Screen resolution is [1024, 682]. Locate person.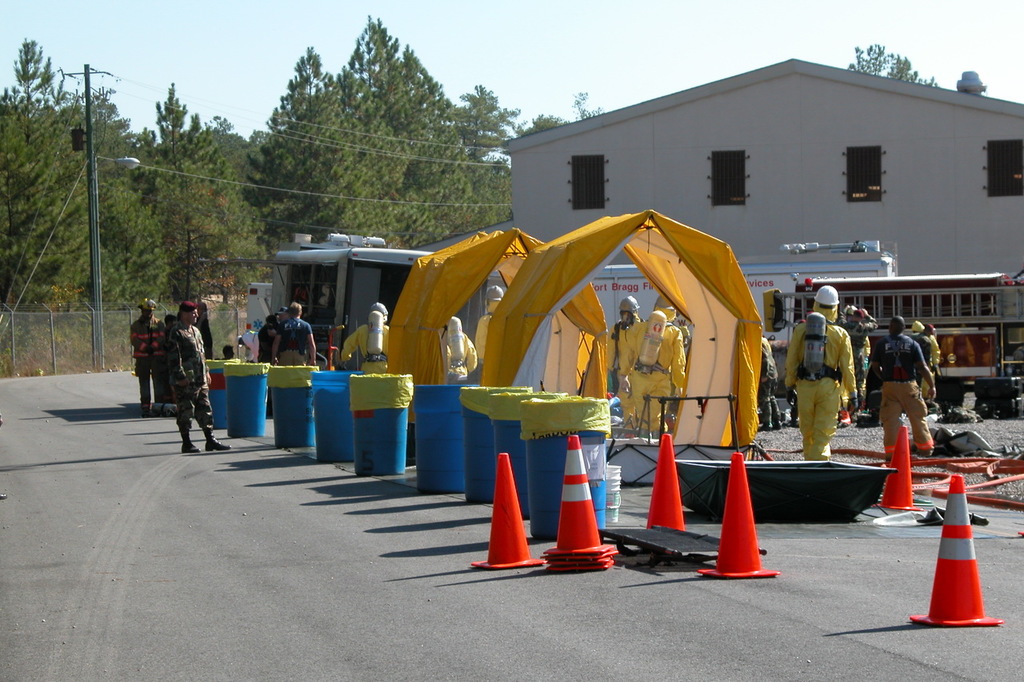
left=270, top=299, right=318, bottom=366.
